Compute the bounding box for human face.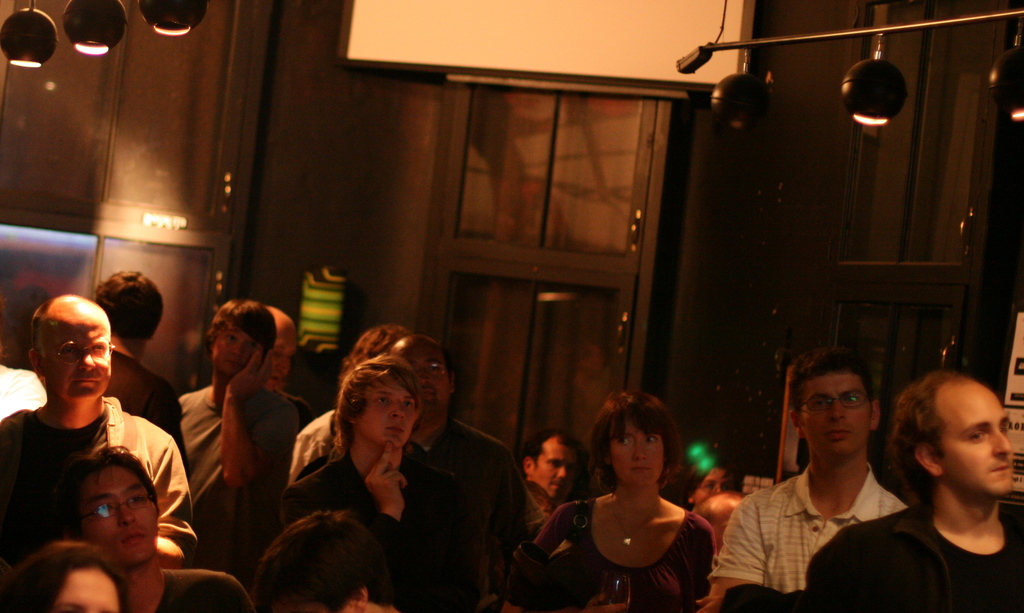
x1=611 y1=423 x2=662 y2=494.
